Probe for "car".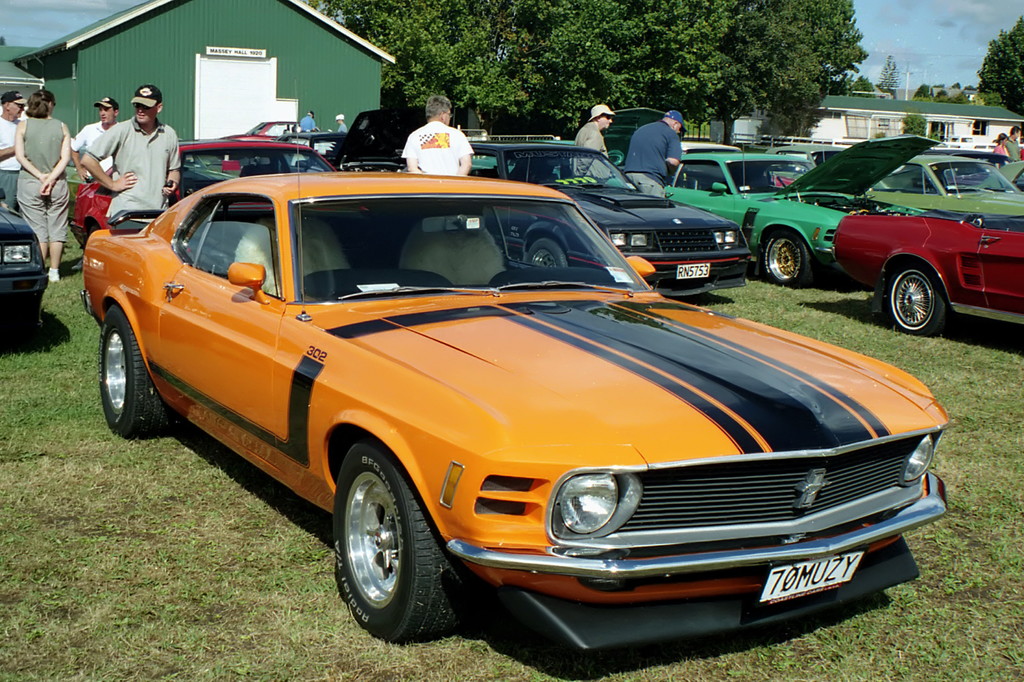
Probe result: 980:157:1023:200.
